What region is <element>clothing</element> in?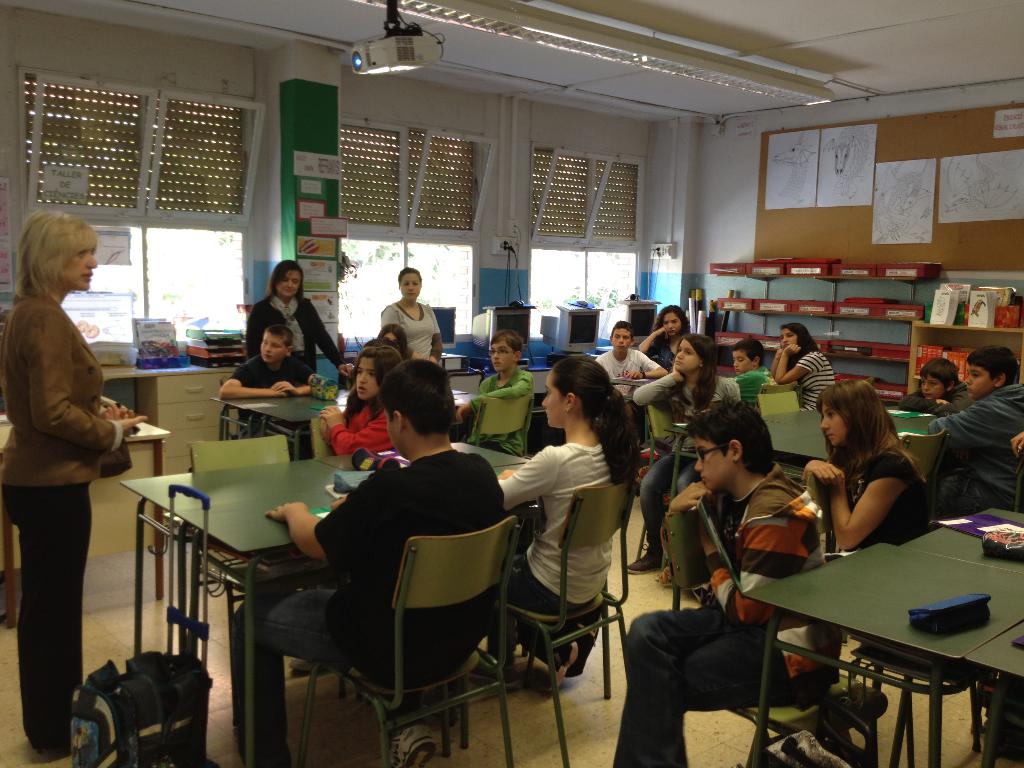
detection(380, 301, 445, 364).
